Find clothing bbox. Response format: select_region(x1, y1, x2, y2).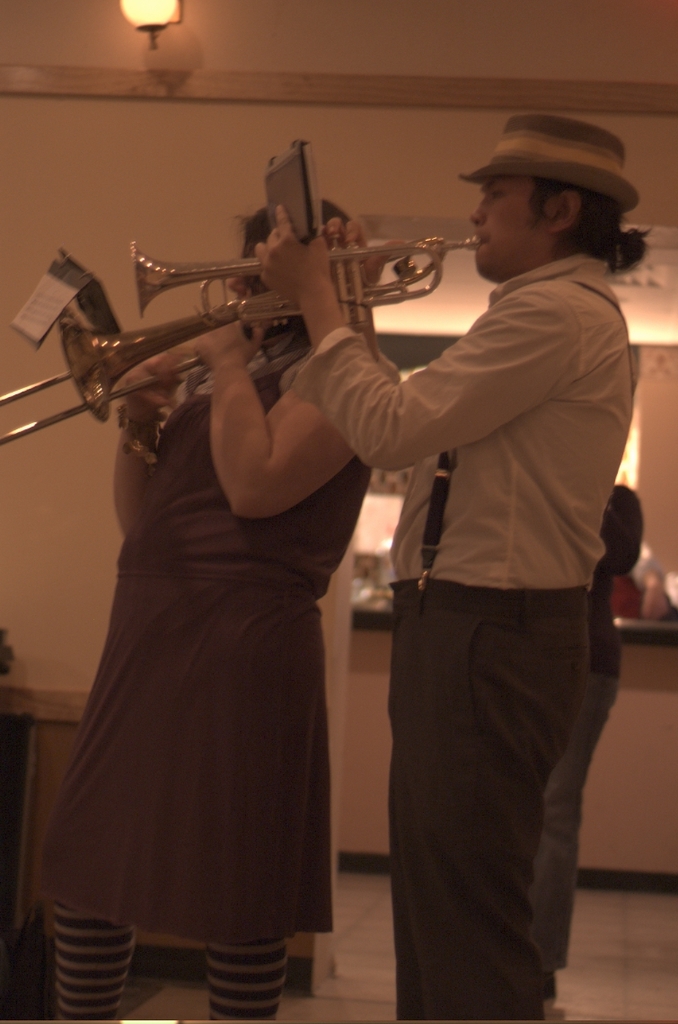
select_region(37, 322, 372, 993).
